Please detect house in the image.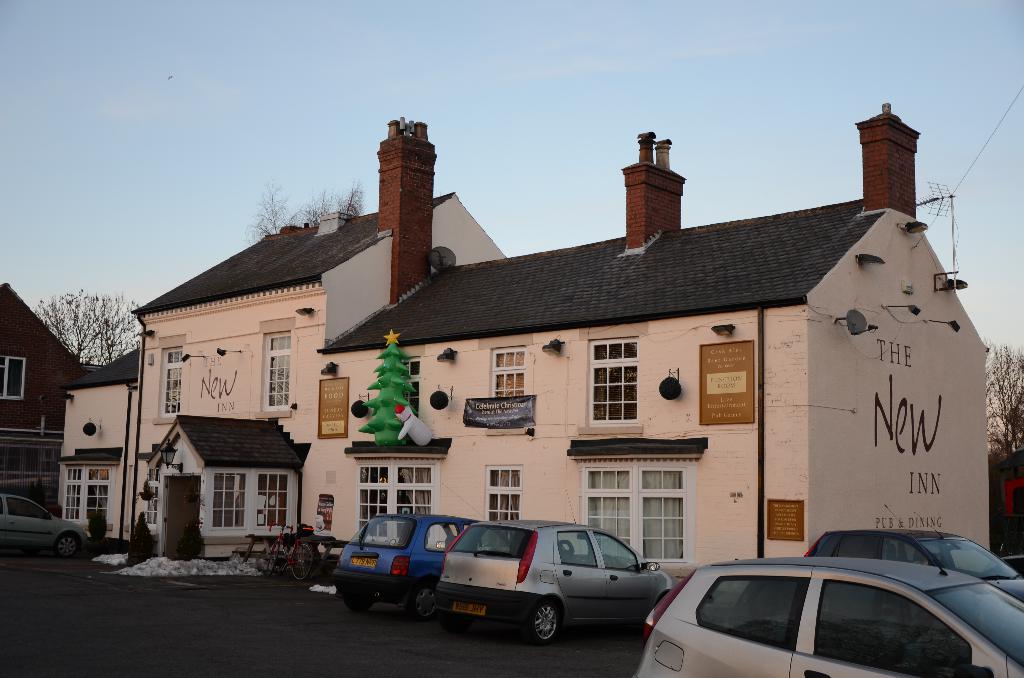
[x1=62, y1=115, x2=999, y2=613].
